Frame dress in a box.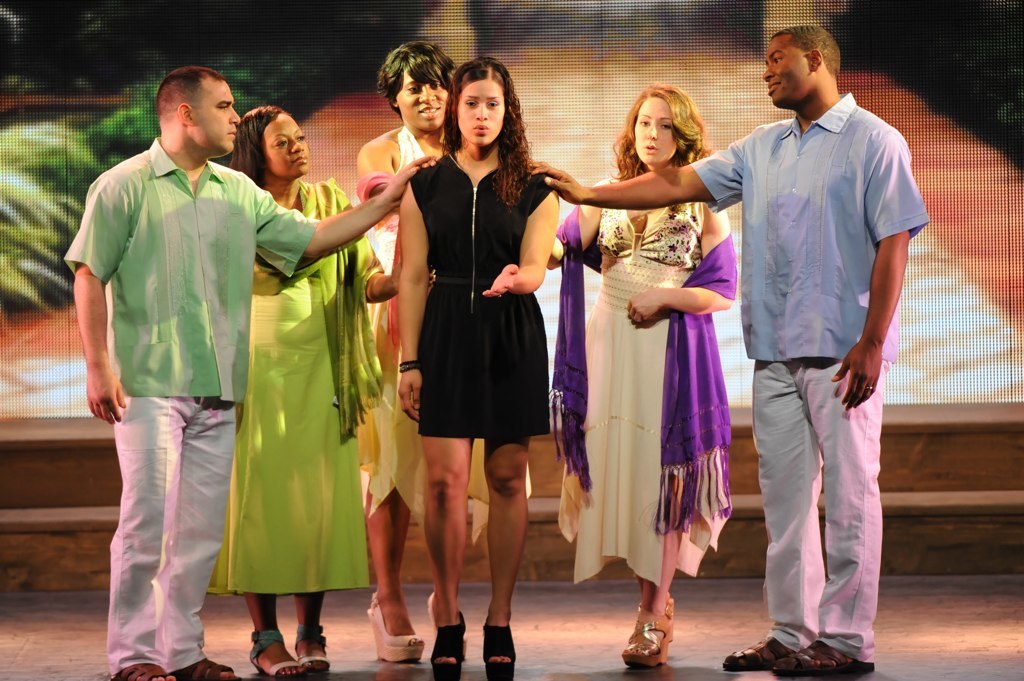
360/125/531/544.
